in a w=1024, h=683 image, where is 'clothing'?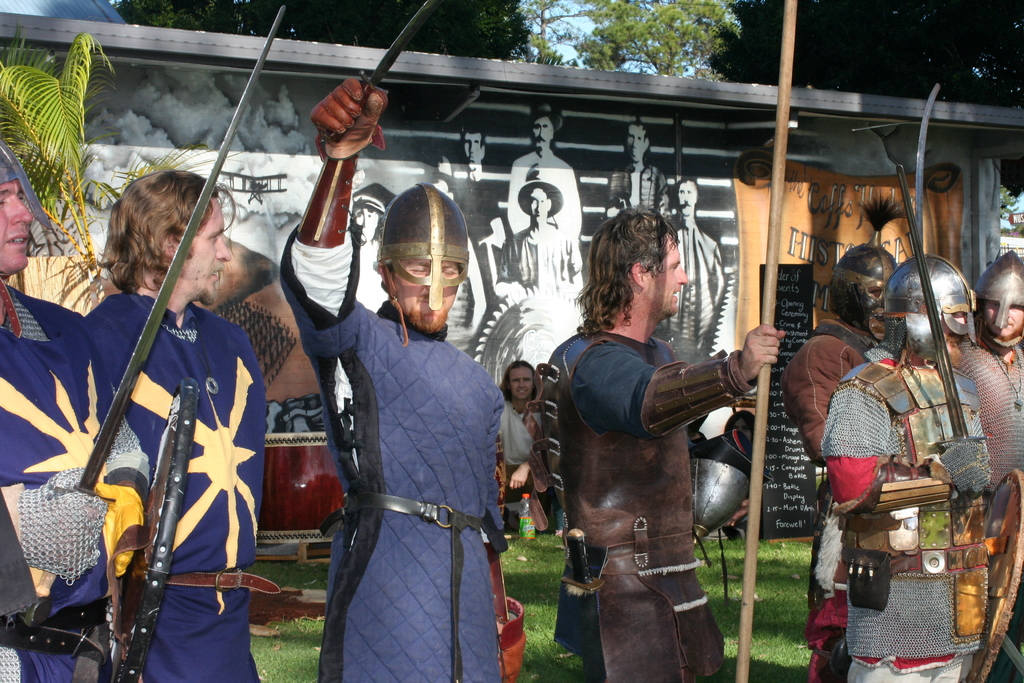
bbox(543, 335, 756, 682).
